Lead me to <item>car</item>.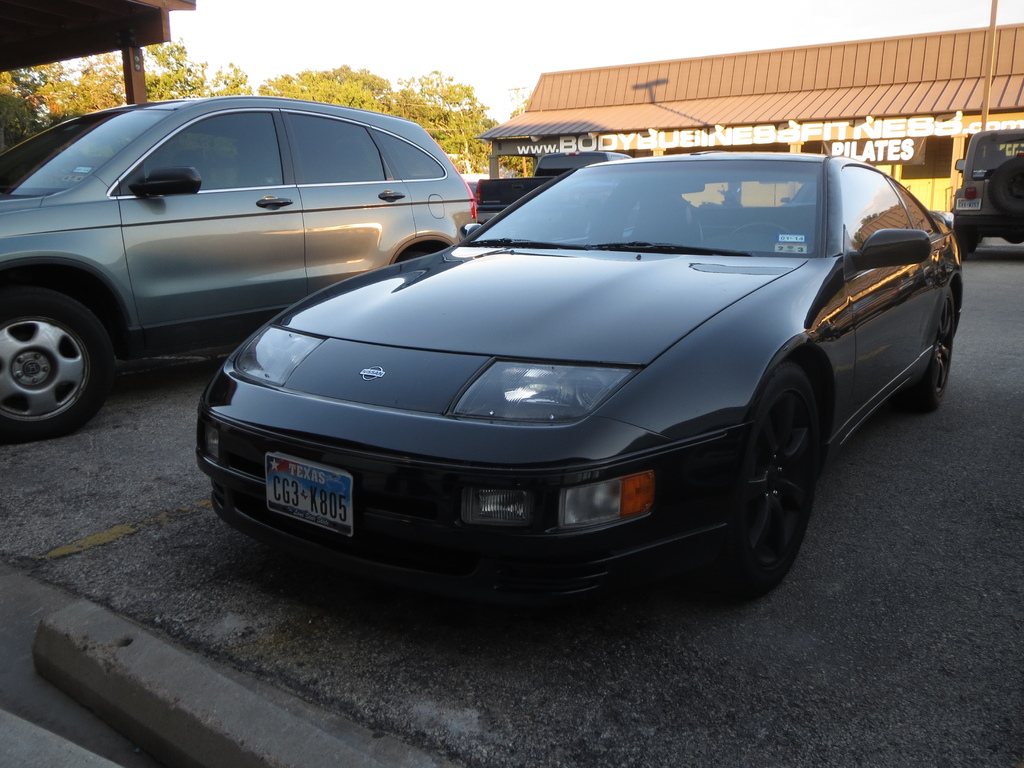
Lead to box=[198, 148, 964, 597].
